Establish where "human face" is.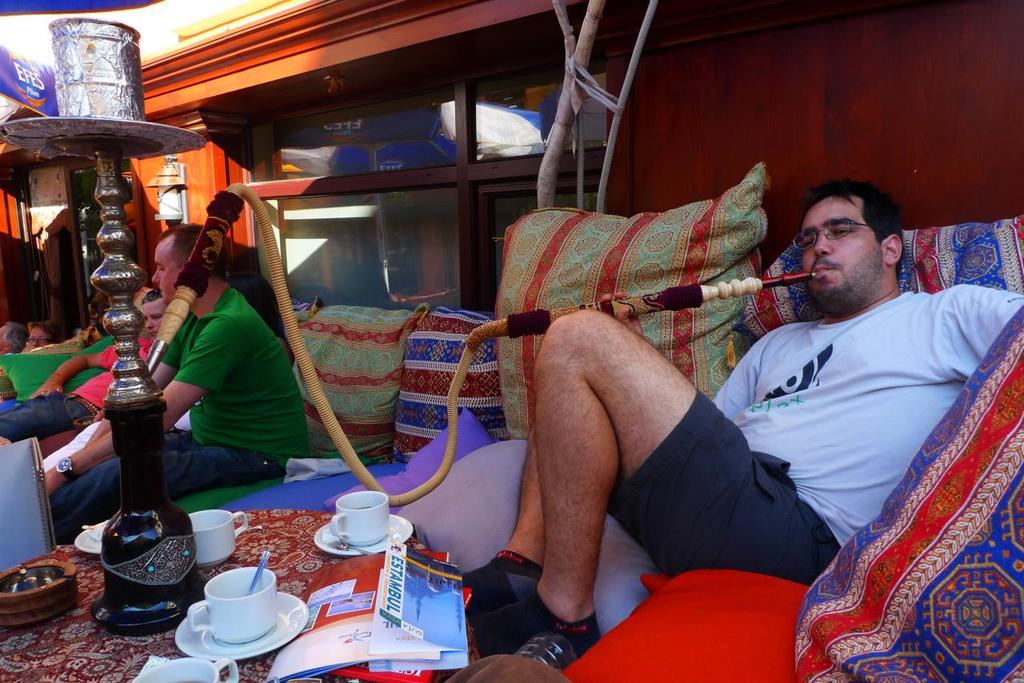
Established at box=[800, 199, 883, 303].
